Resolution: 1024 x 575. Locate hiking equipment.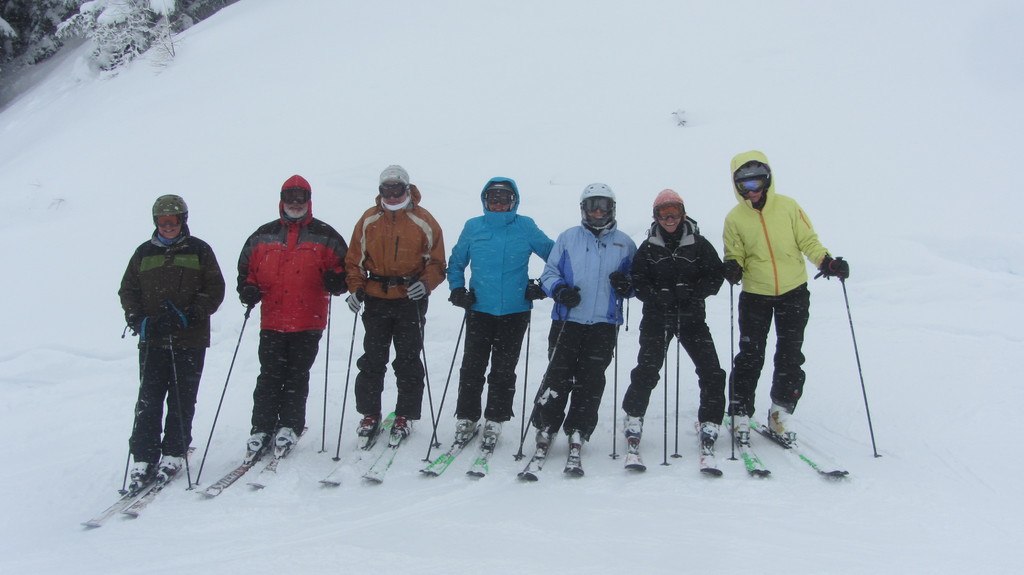
[left=671, top=306, right=684, bottom=458].
